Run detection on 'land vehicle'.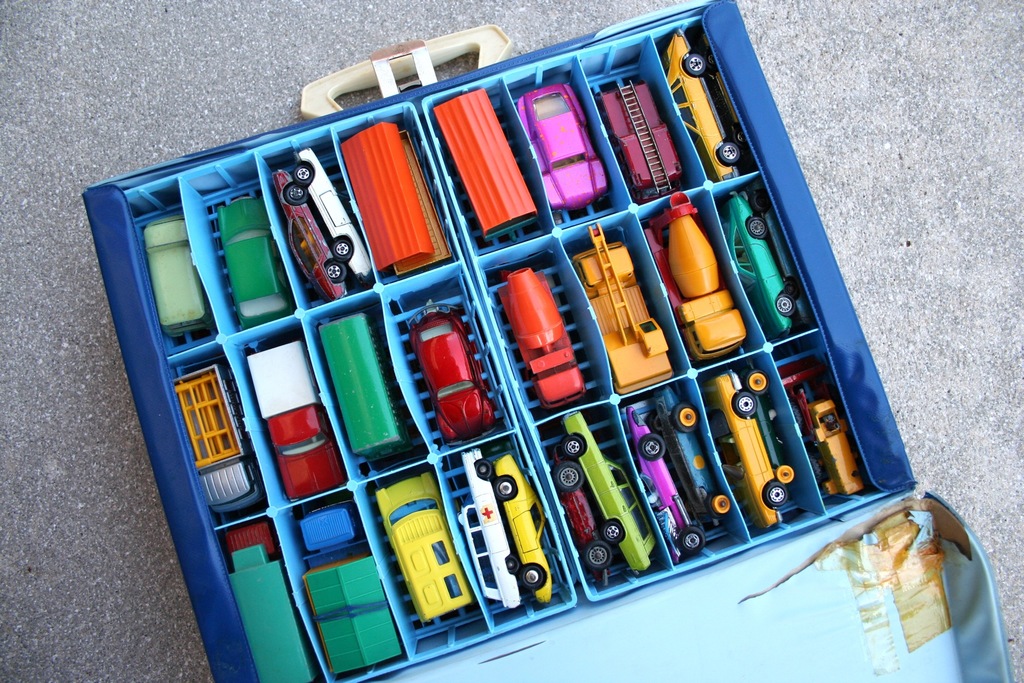
Result: region(320, 315, 405, 465).
